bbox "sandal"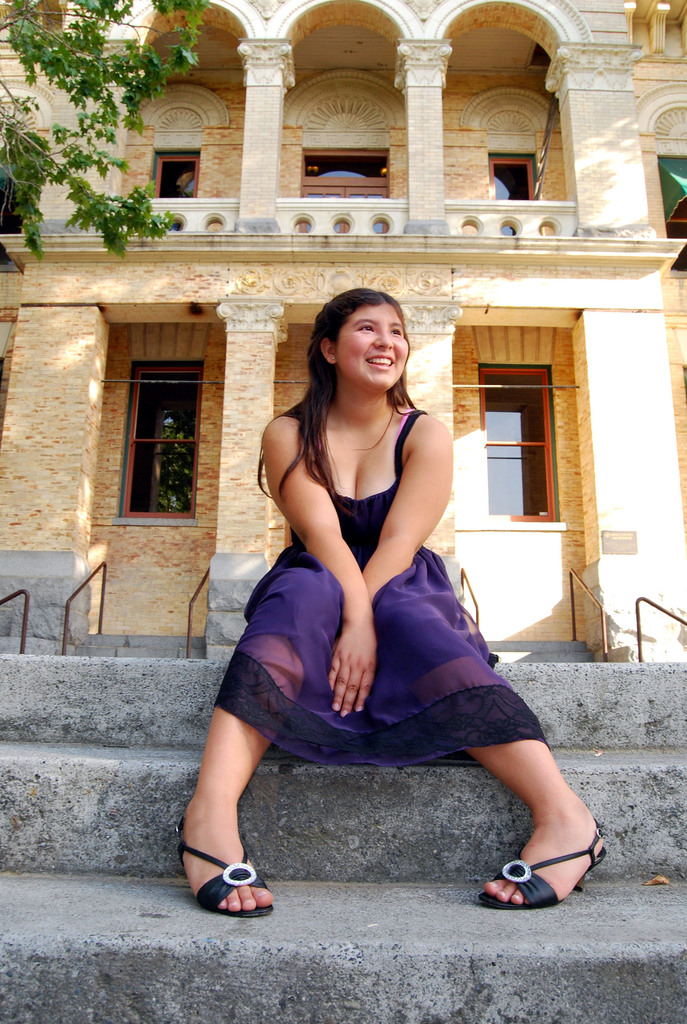
crop(493, 817, 594, 907)
